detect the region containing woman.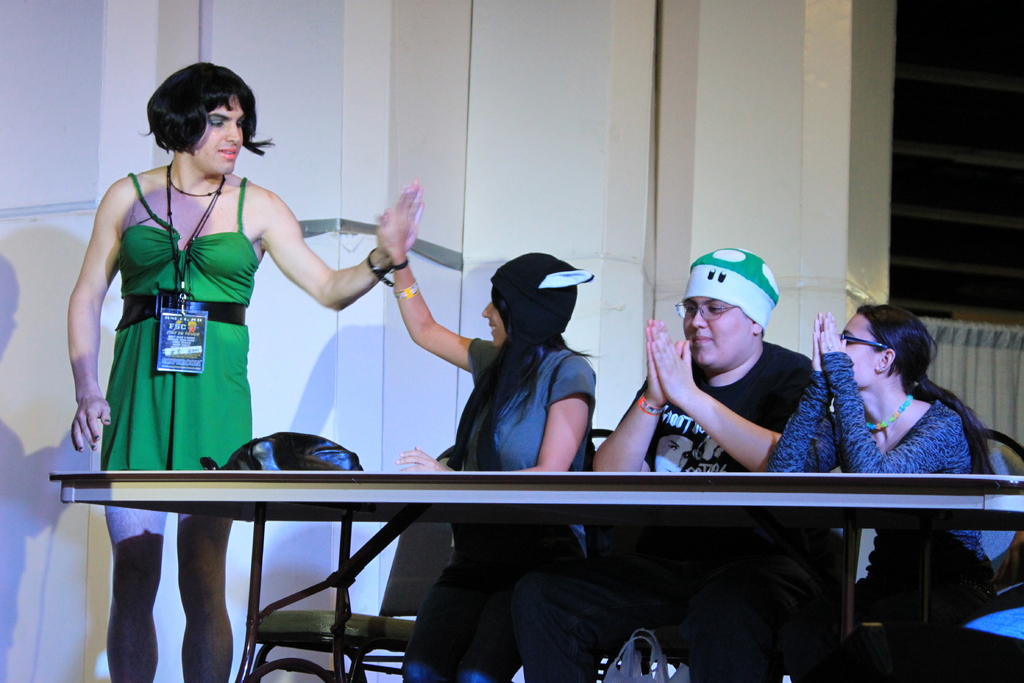
<box>67,61,426,682</box>.
